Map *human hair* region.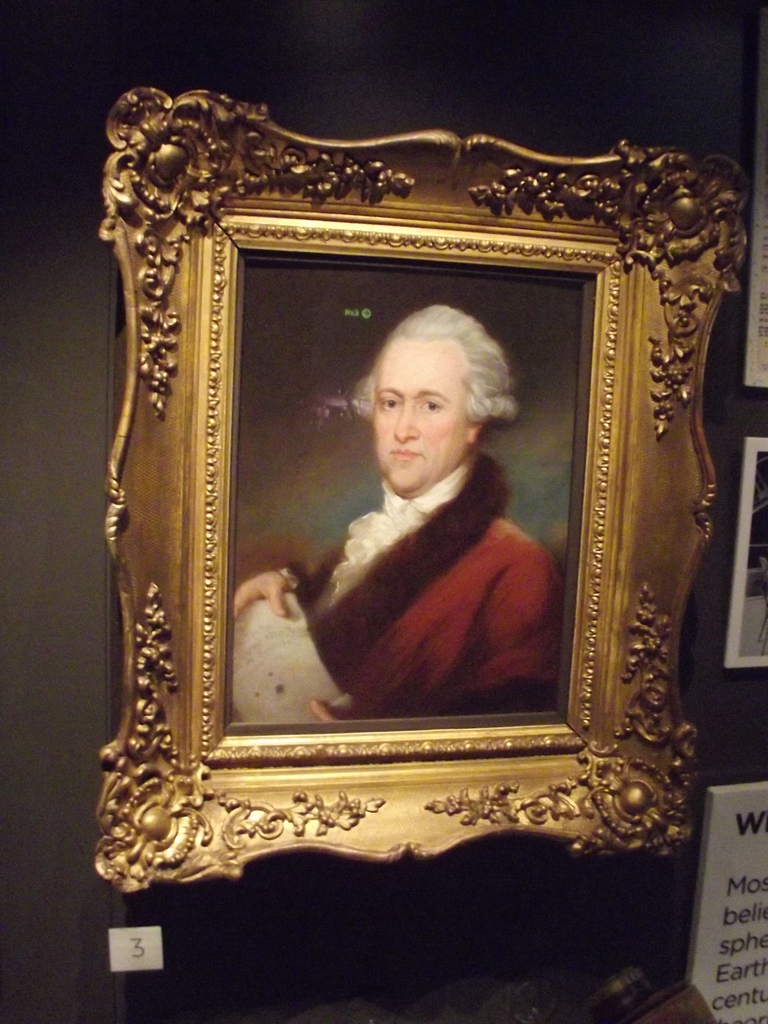
Mapped to detection(348, 301, 530, 434).
